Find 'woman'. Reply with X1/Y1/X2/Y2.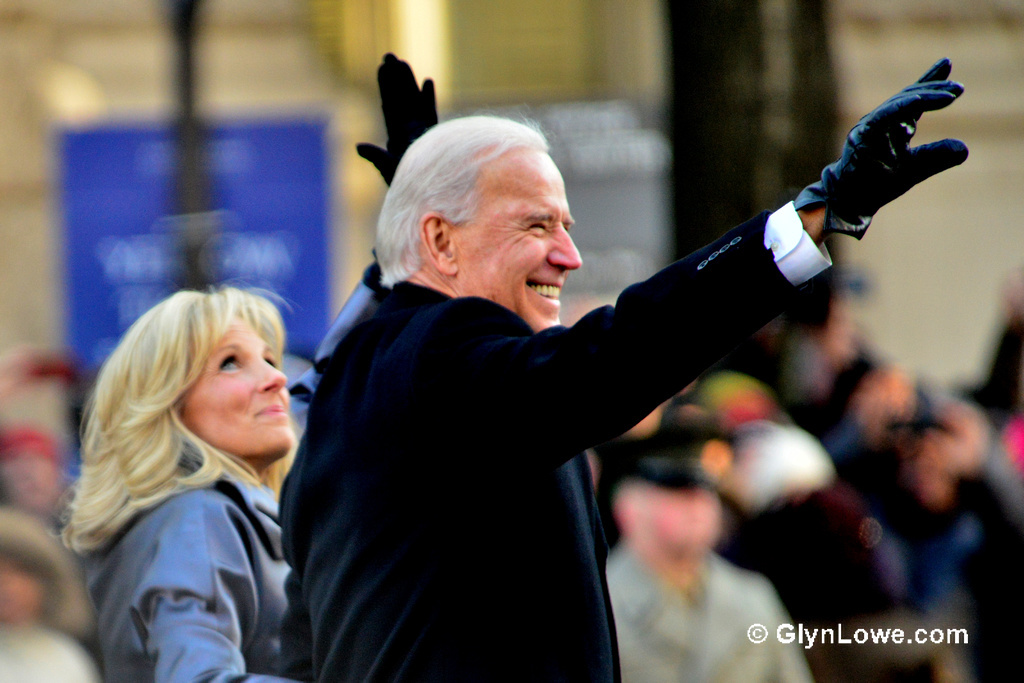
52/53/499/675.
